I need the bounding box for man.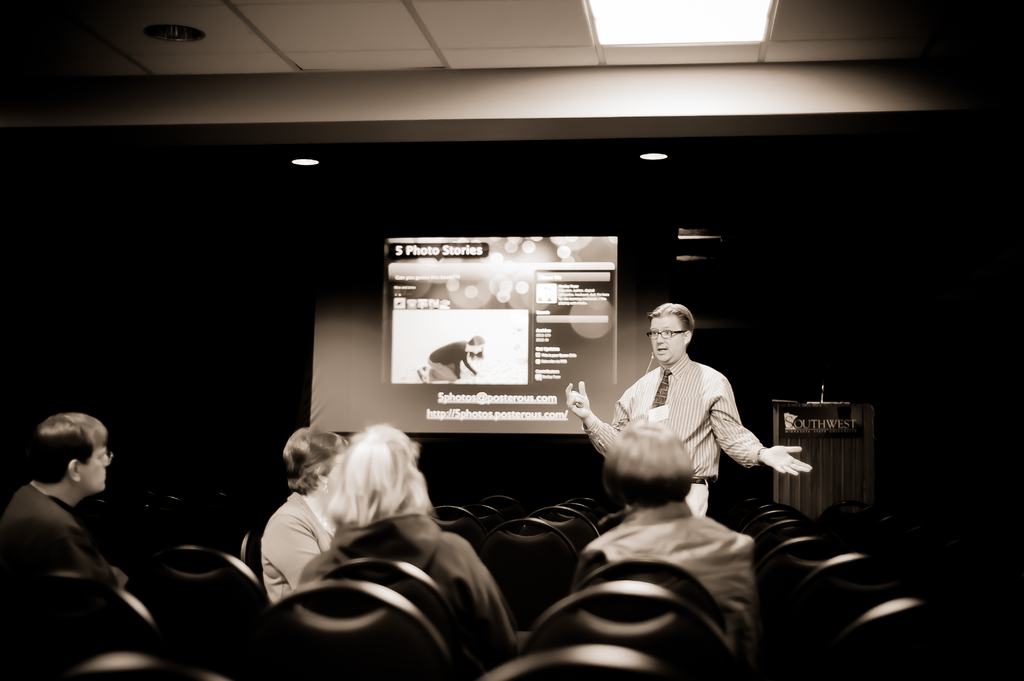
Here it is: Rect(564, 296, 816, 515).
